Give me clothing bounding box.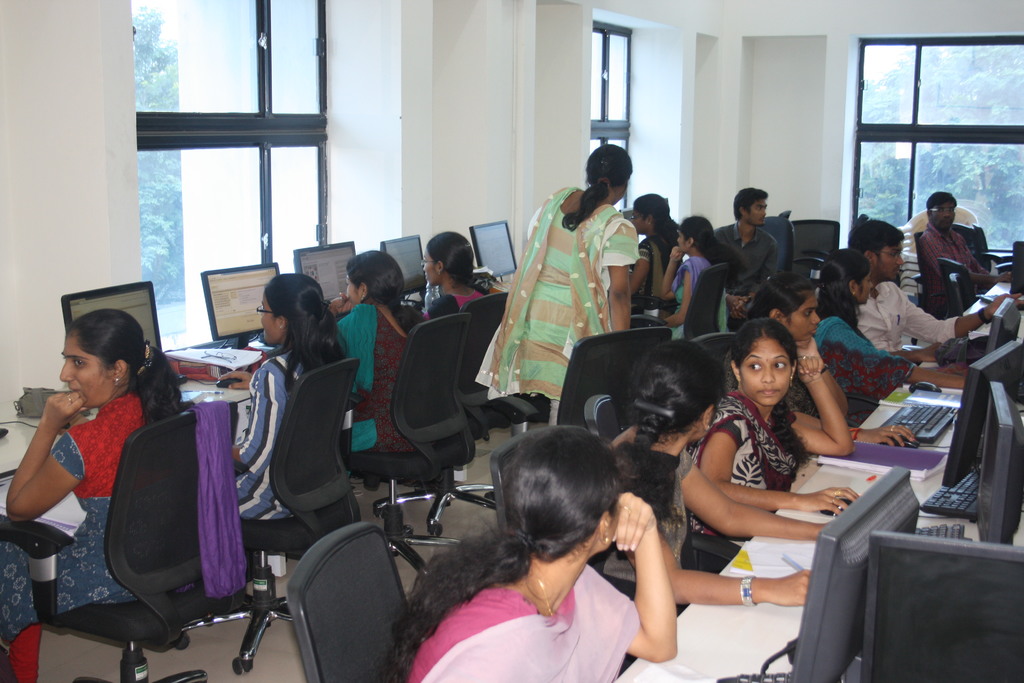
<bbox>710, 220, 784, 325</bbox>.
